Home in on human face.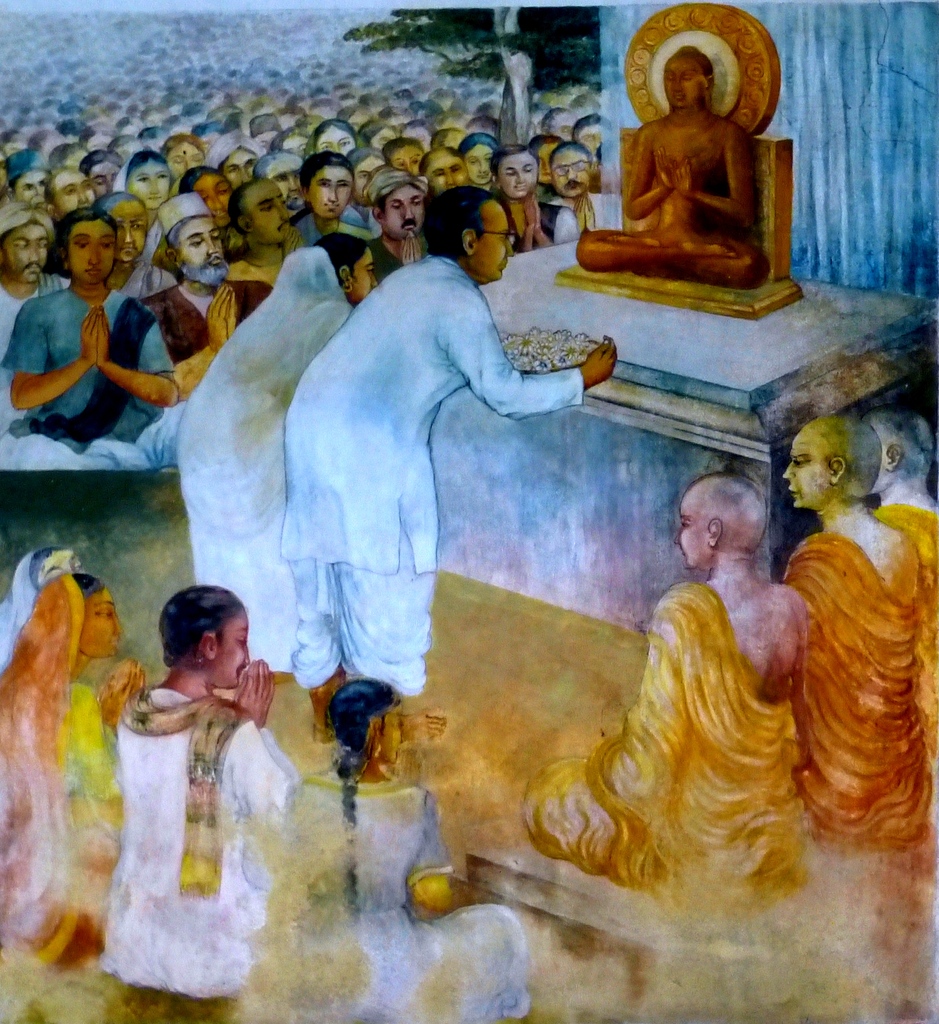
Homed in at 5 225 49 282.
